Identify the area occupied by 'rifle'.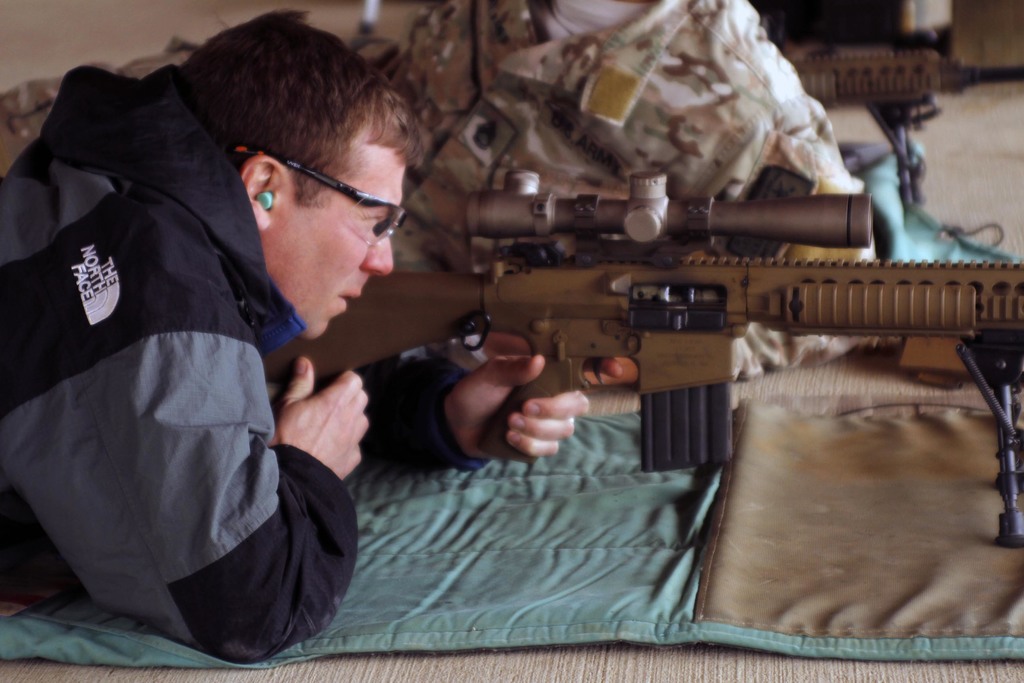
Area: BBox(266, 171, 1023, 477).
